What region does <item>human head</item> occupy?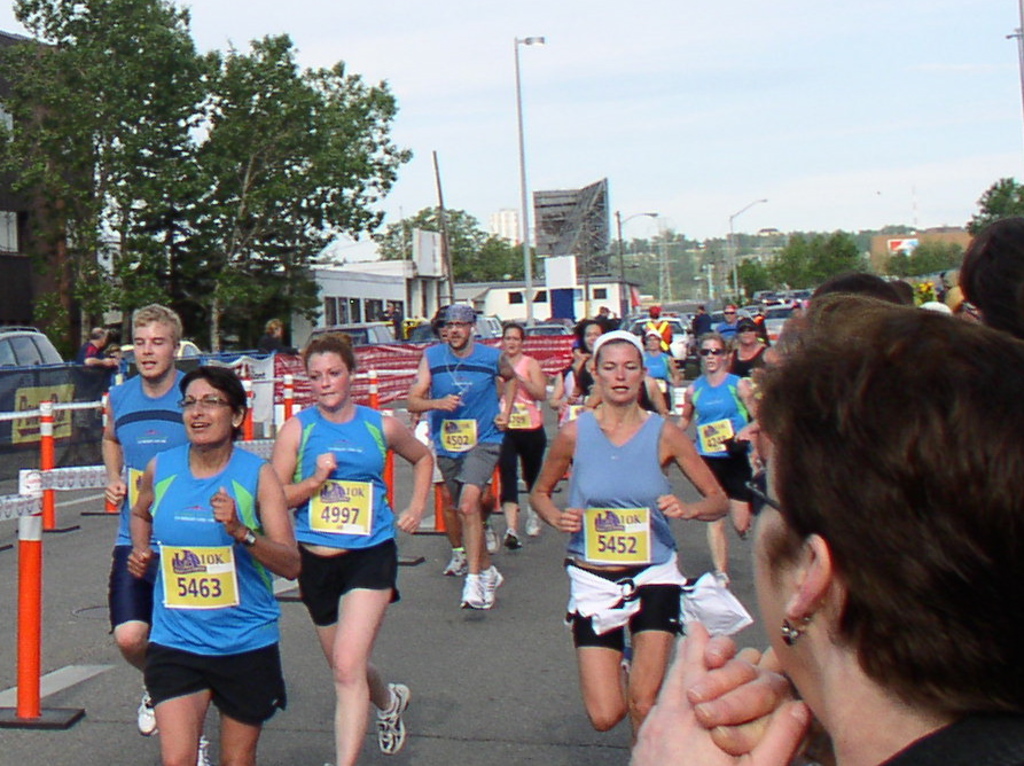
(724, 302, 735, 323).
